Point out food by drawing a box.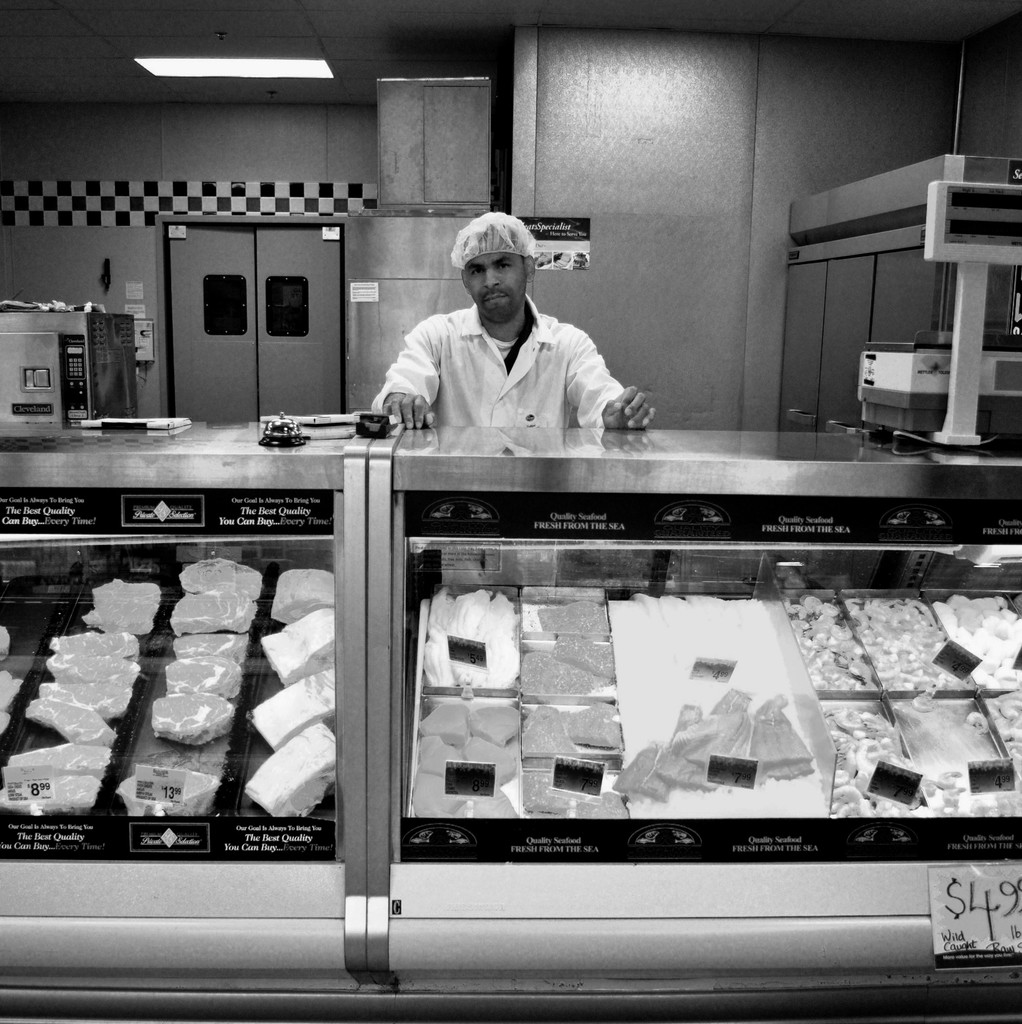
bbox=(418, 700, 472, 751).
